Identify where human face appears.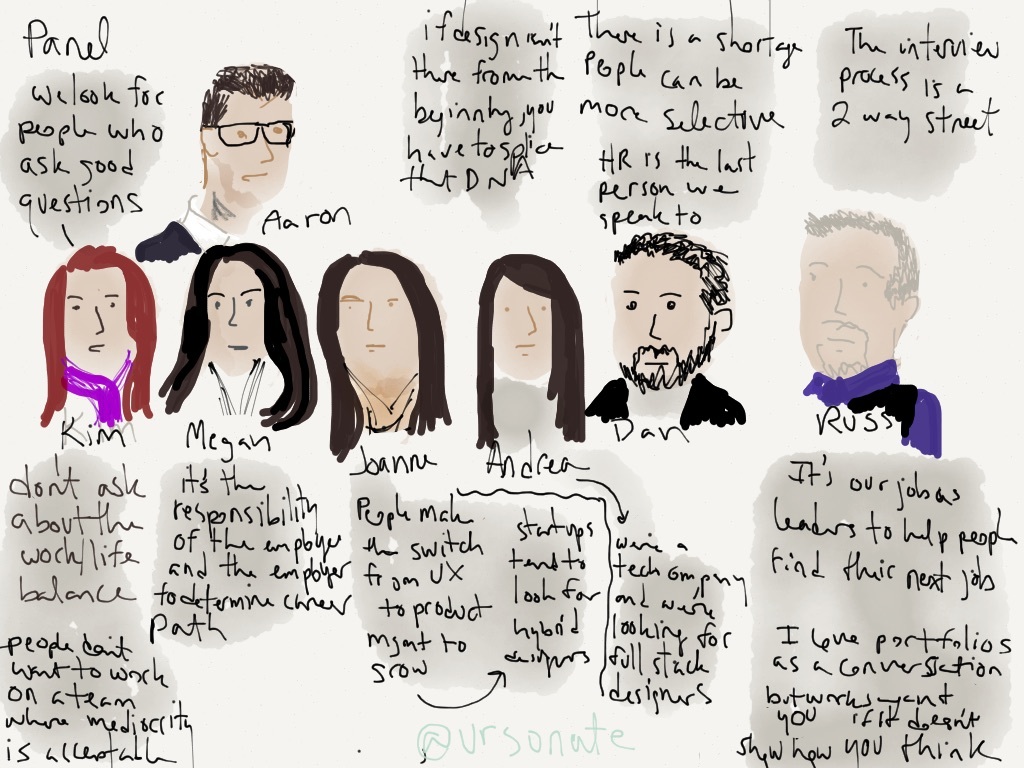
Appears at select_region(803, 226, 892, 379).
